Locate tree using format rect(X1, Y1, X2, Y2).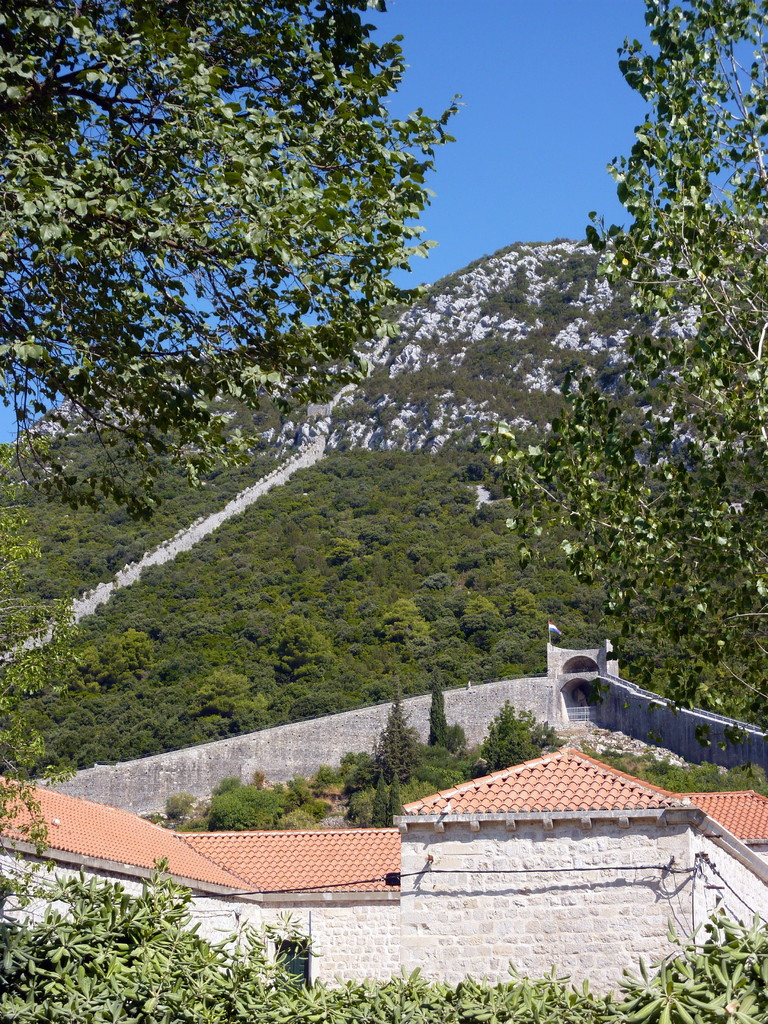
rect(0, 0, 465, 520).
